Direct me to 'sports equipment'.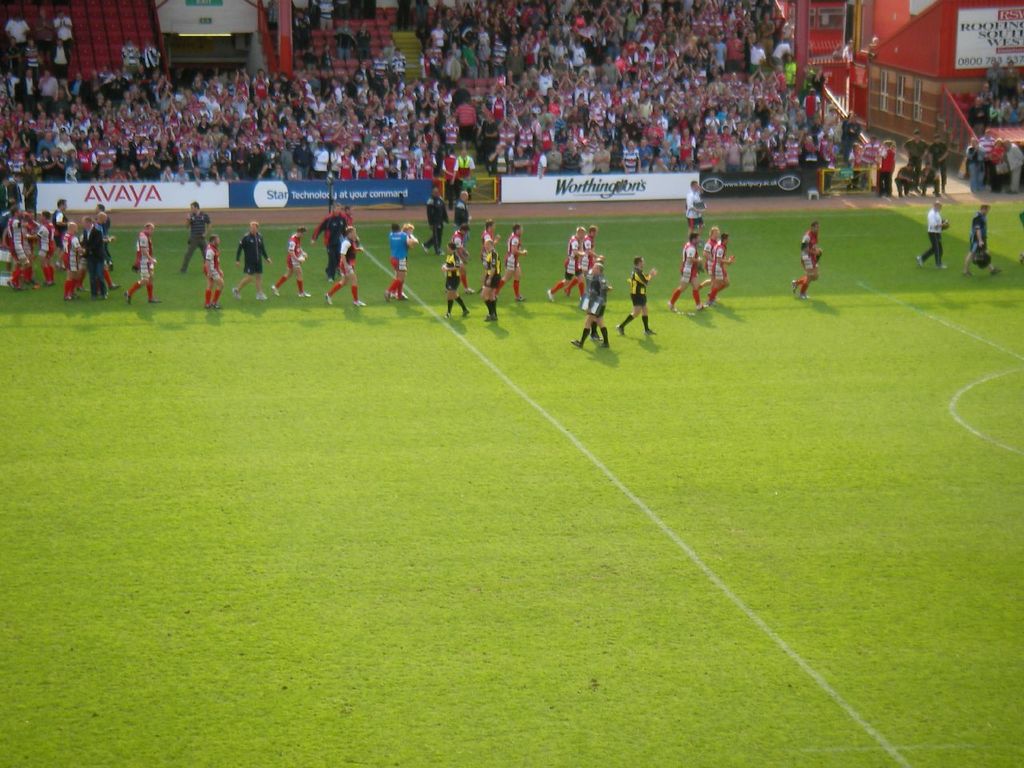
Direction: 270 282 279 298.
